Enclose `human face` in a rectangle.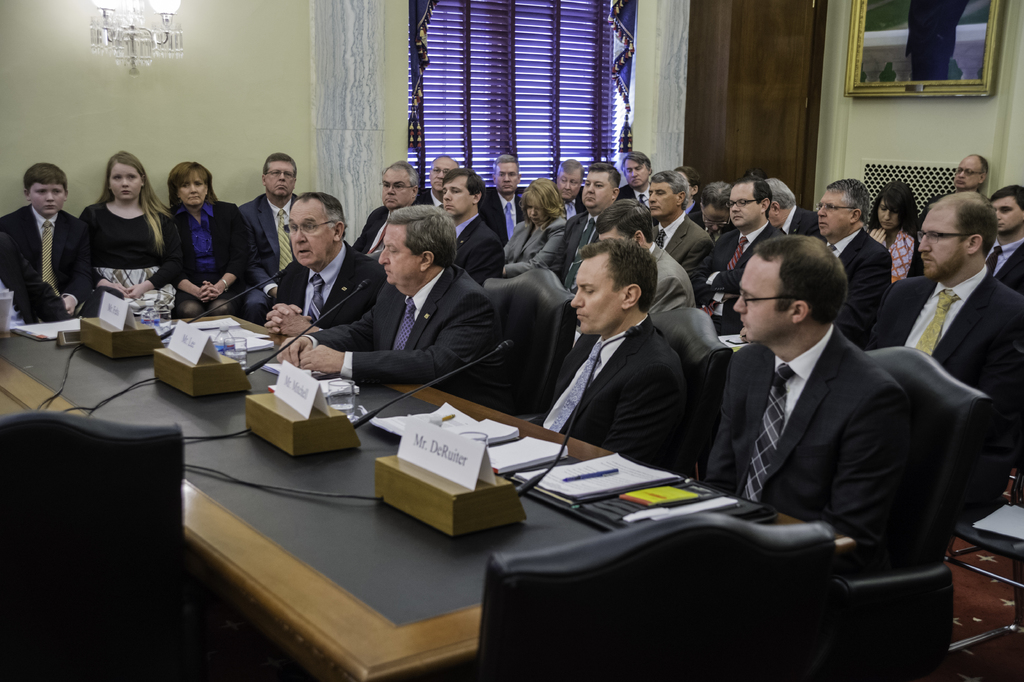
x1=382, y1=171, x2=411, y2=212.
